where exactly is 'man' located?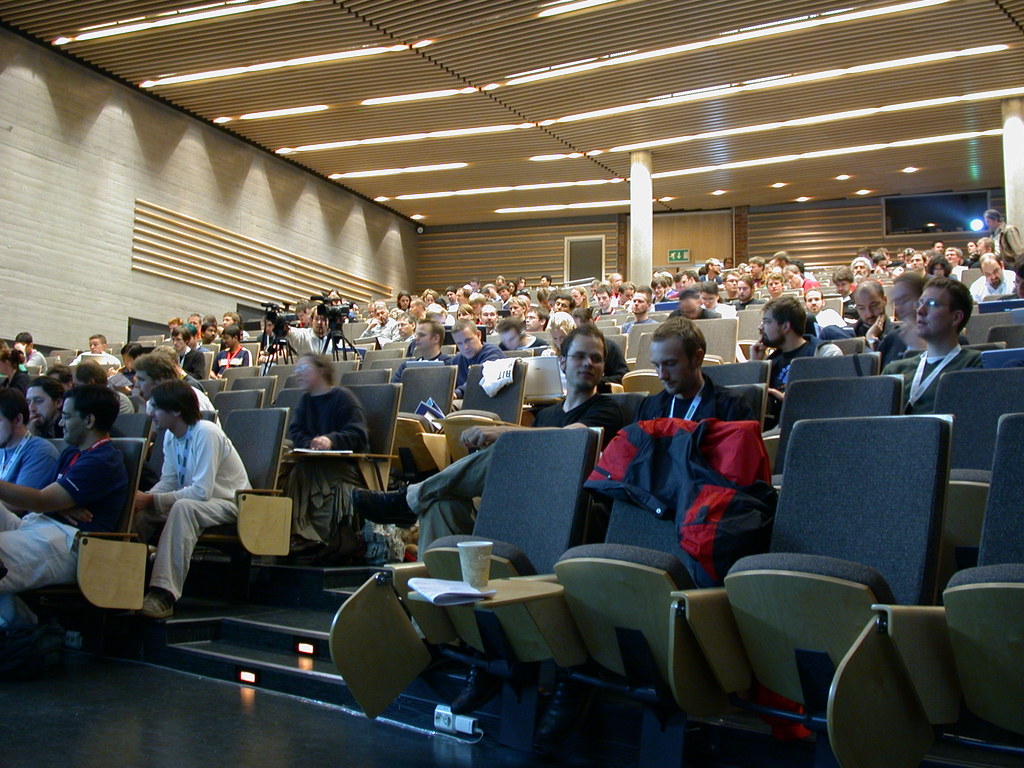
Its bounding box is {"x1": 692, "y1": 258, "x2": 731, "y2": 294}.
